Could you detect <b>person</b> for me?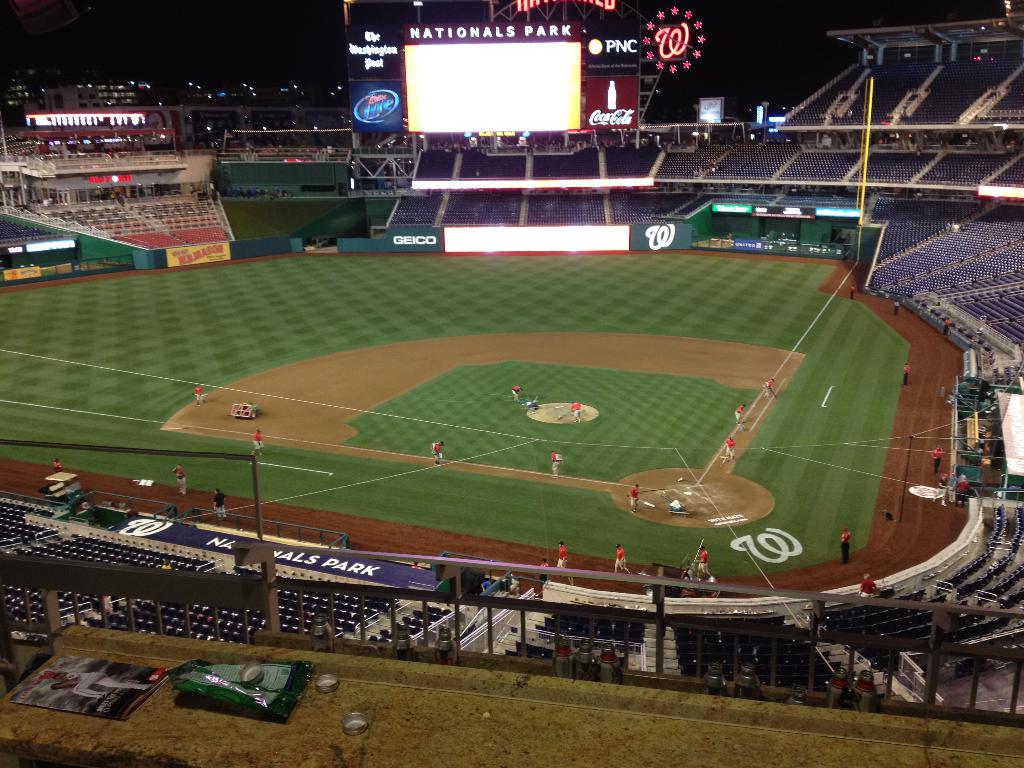
Detection result: locate(732, 403, 746, 428).
